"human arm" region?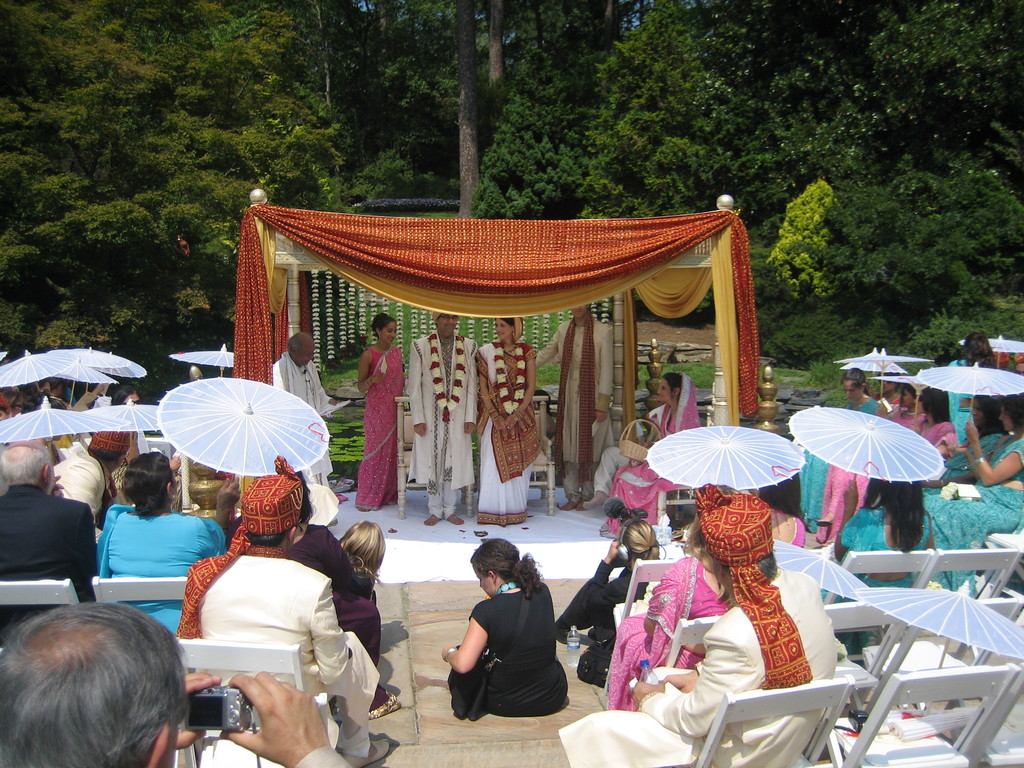
307:579:354:685
